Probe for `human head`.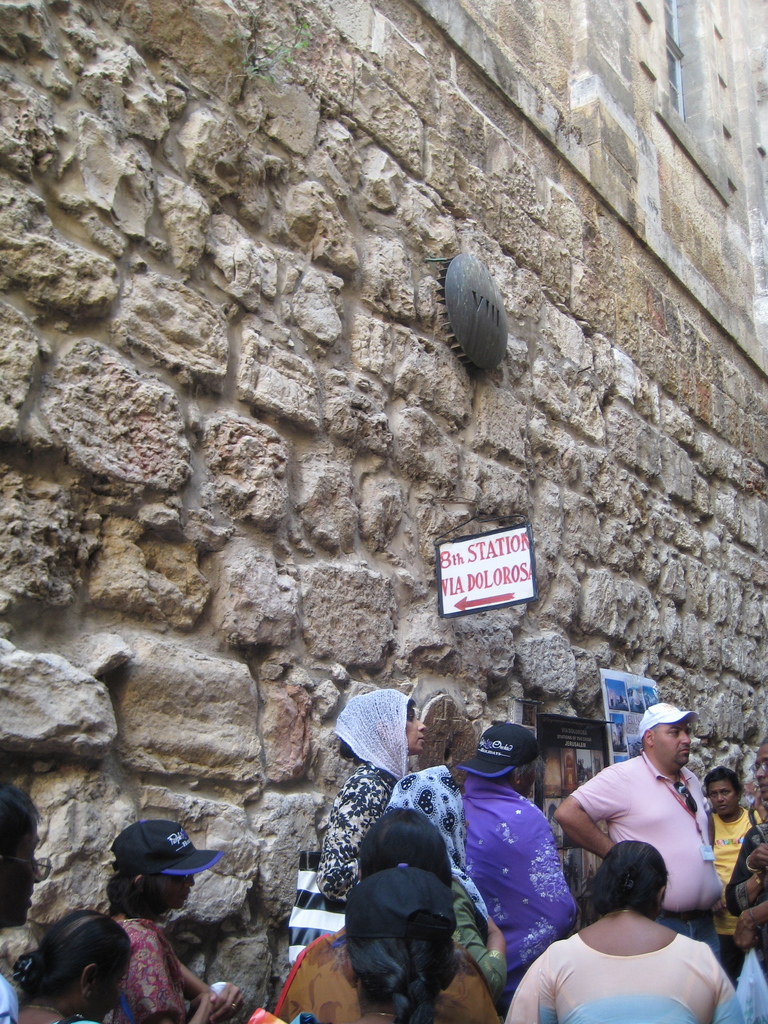
Probe result: Rect(639, 701, 697, 778).
